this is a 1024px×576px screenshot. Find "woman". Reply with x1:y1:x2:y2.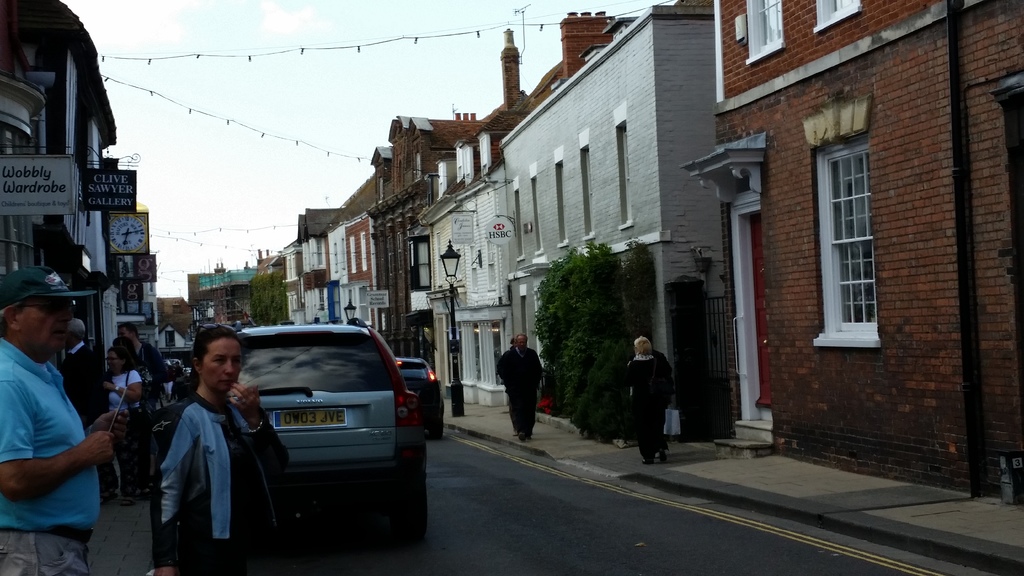
105:344:149:508.
